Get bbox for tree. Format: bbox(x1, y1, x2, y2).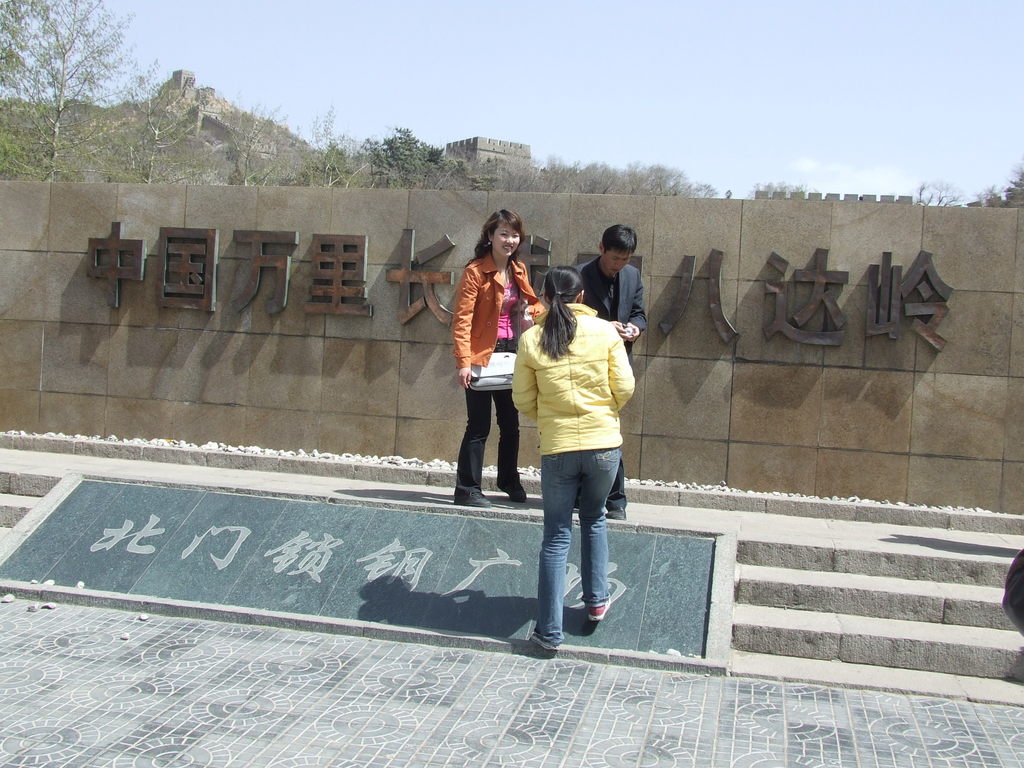
bbox(301, 108, 365, 203).
